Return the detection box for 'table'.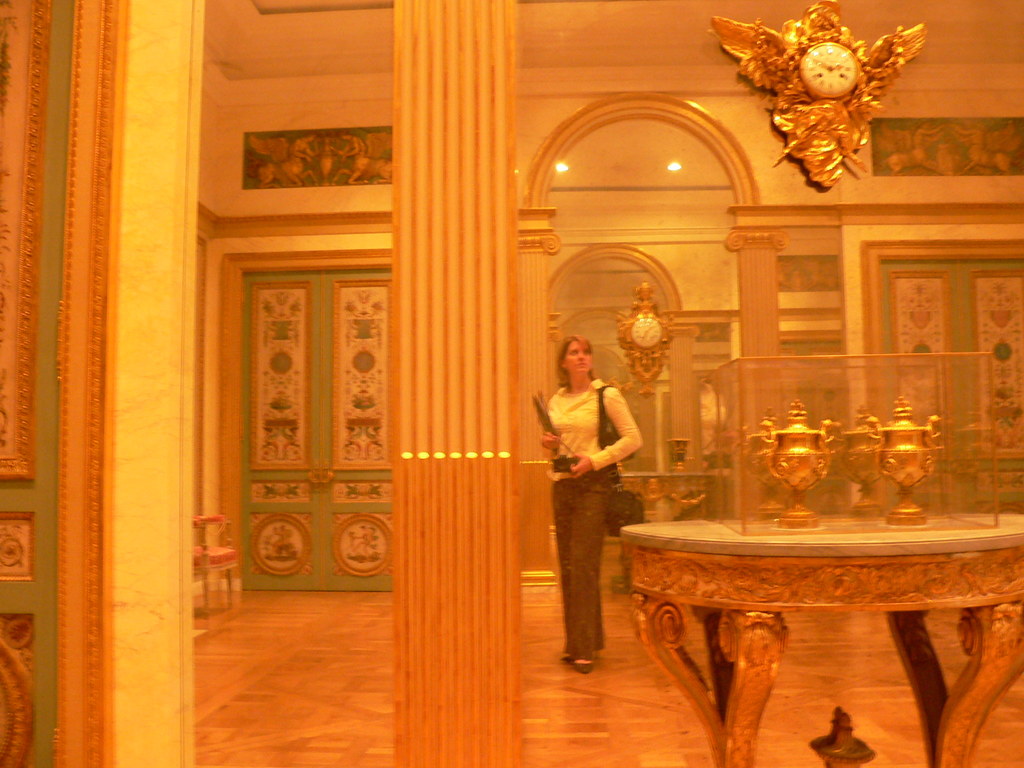
(x1=612, y1=477, x2=1023, y2=758).
